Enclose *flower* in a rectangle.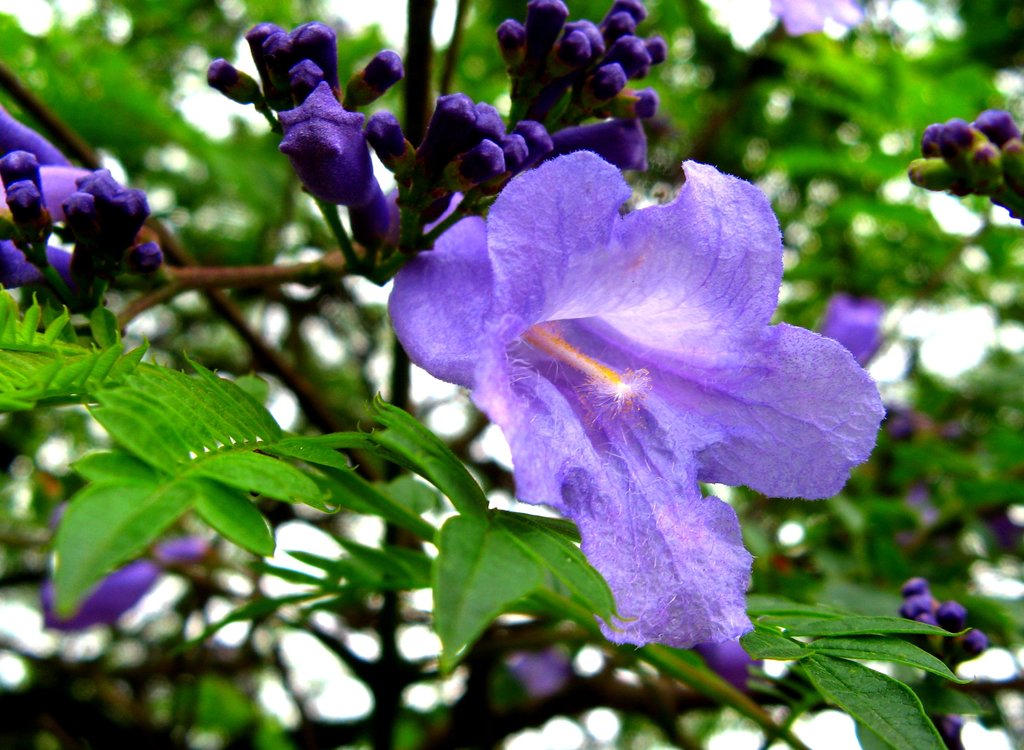
x1=37, y1=501, x2=230, y2=611.
